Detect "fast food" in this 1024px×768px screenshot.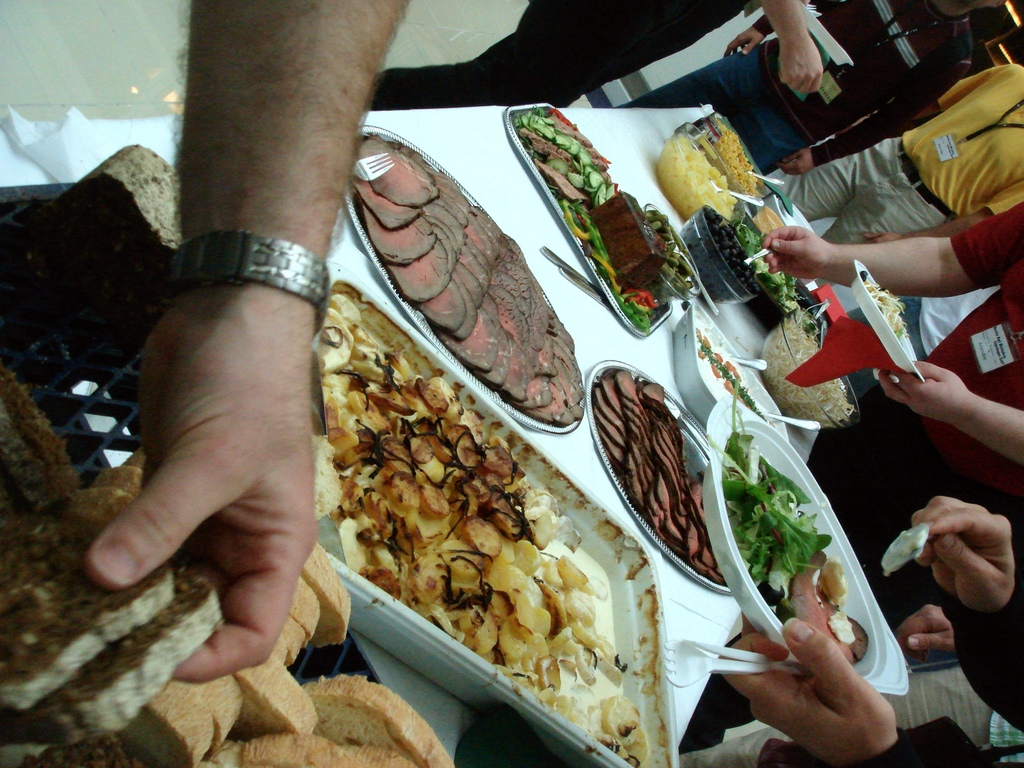
Detection: 0/483/177/735.
